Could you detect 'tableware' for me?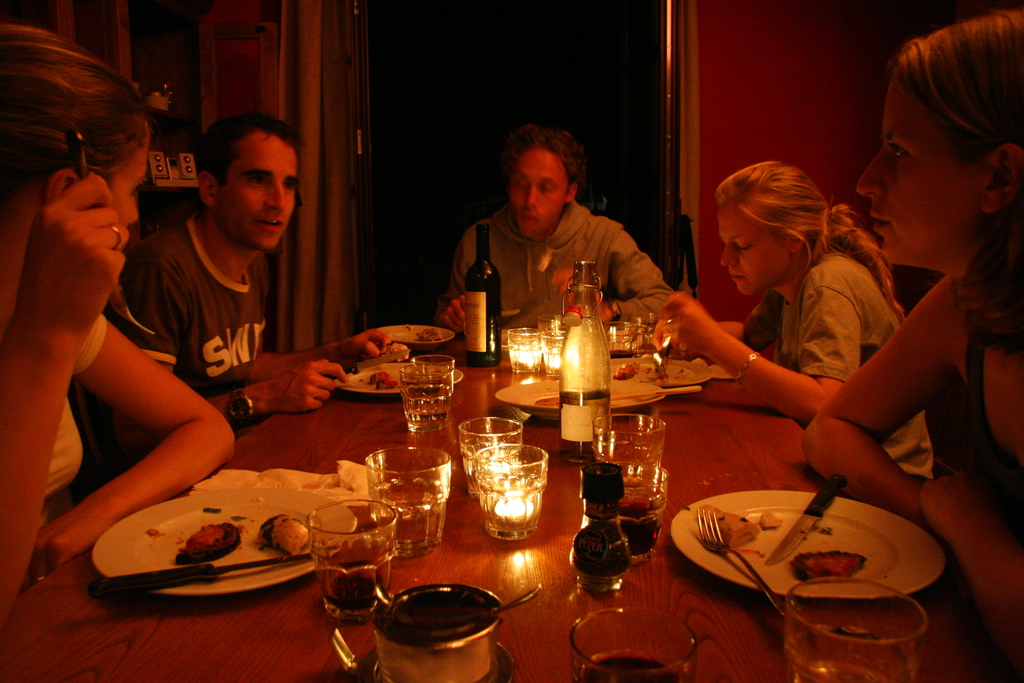
Detection result: (x1=65, y1=125, x2=160, y2=336).
